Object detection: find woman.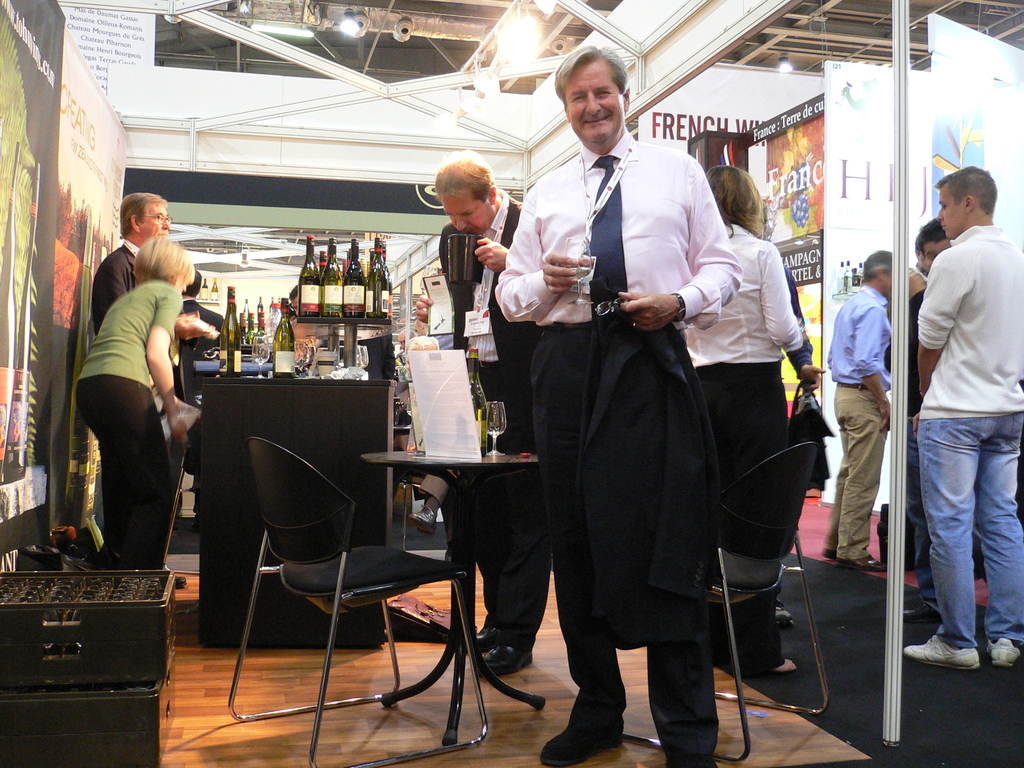
box(72, 233, 192, 590).
